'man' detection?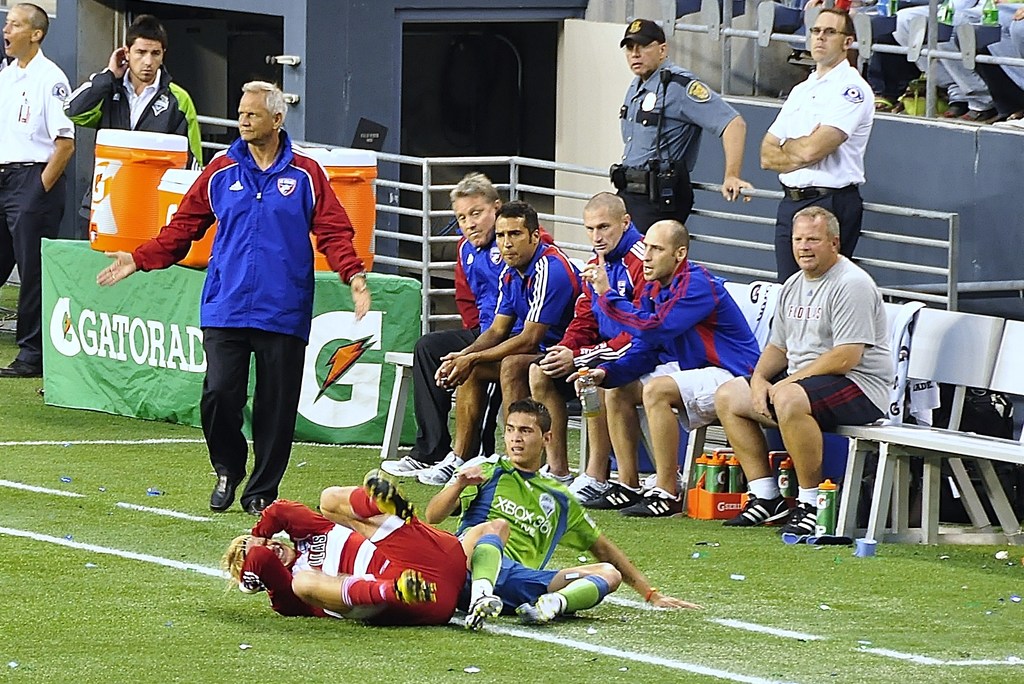
(586,219,763,516)
